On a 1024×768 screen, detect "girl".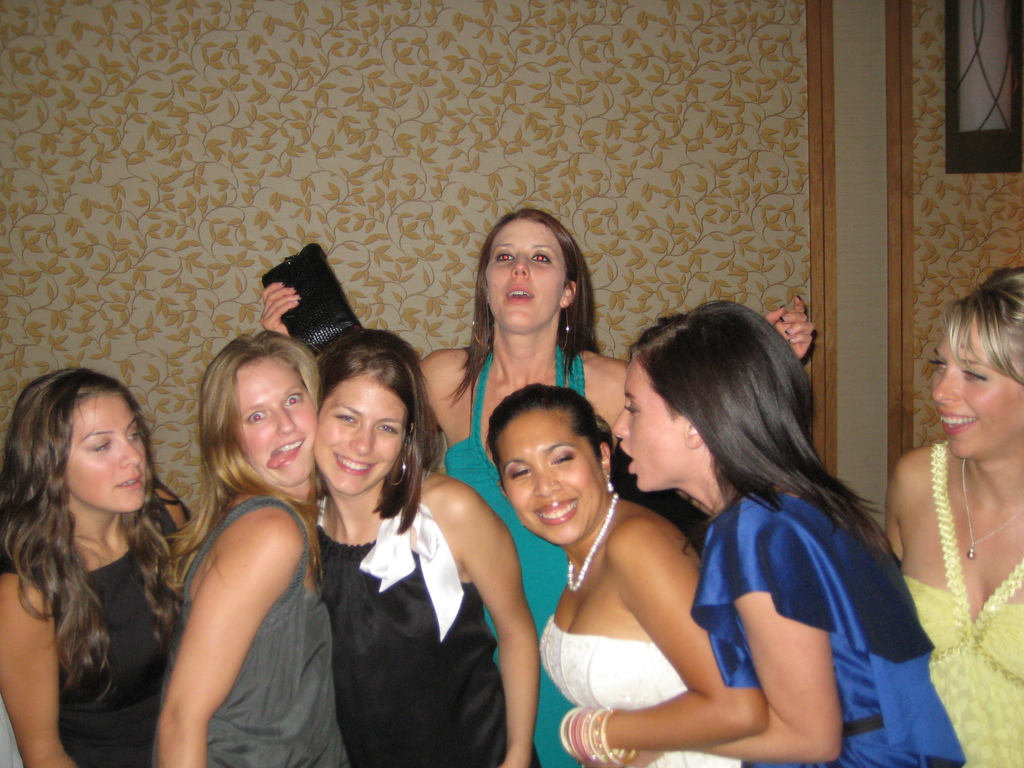
x1=256, y1=205, x2=819, y2=767.
